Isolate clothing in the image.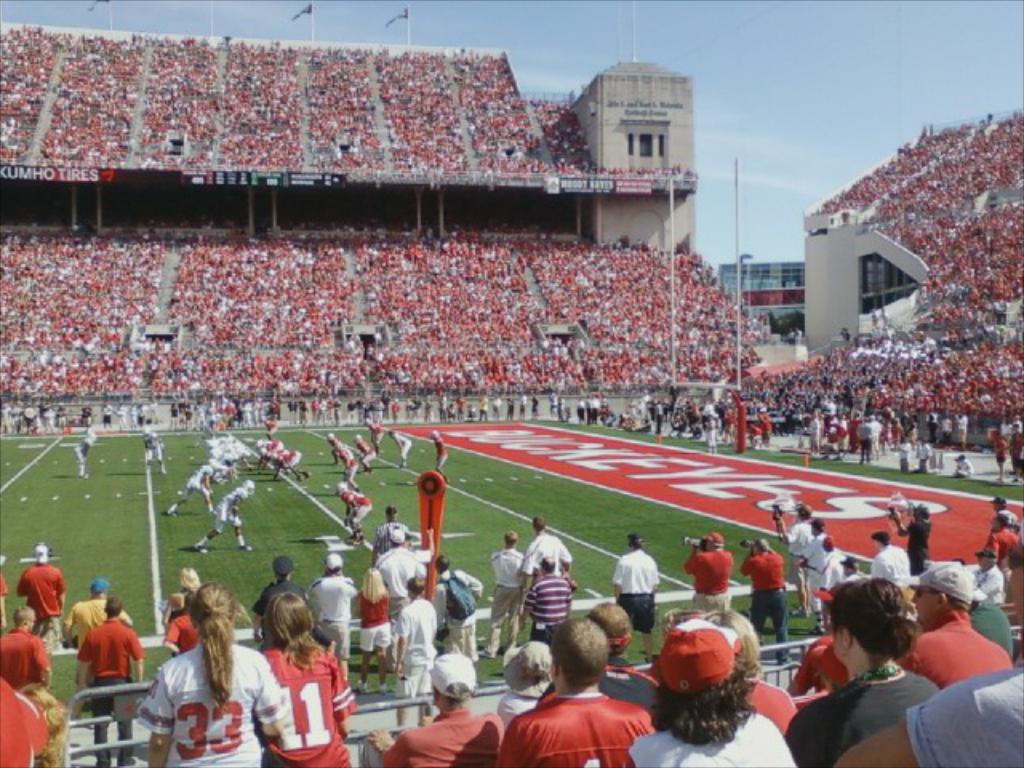
Isolated region: [x1=989, y1=480, x2=1016, y2=541].
